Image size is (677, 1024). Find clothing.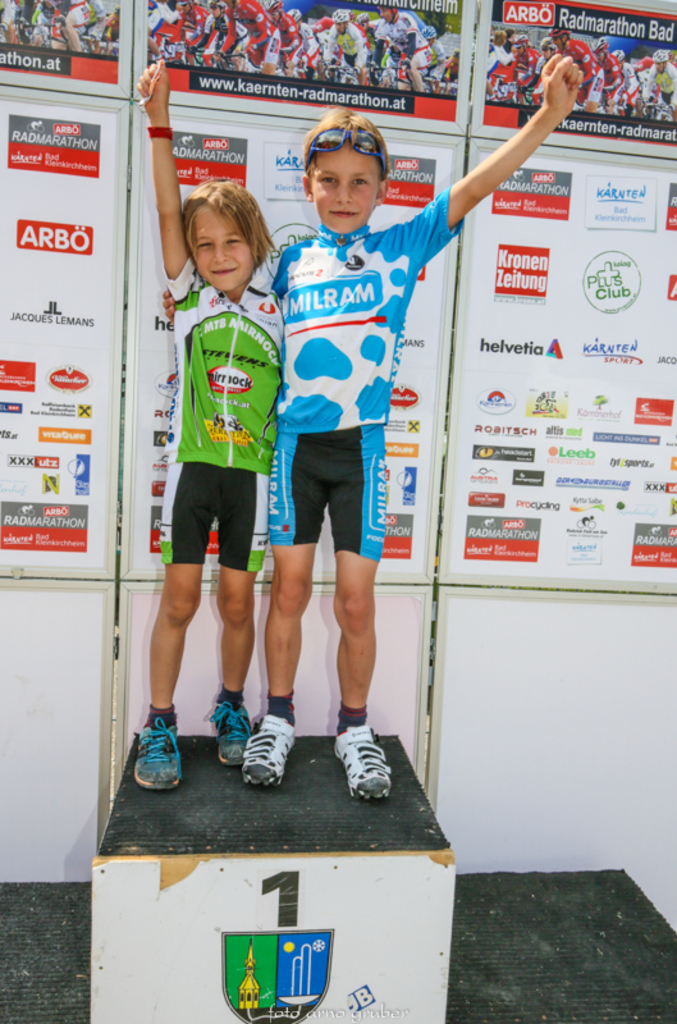
86/0/106/22.
